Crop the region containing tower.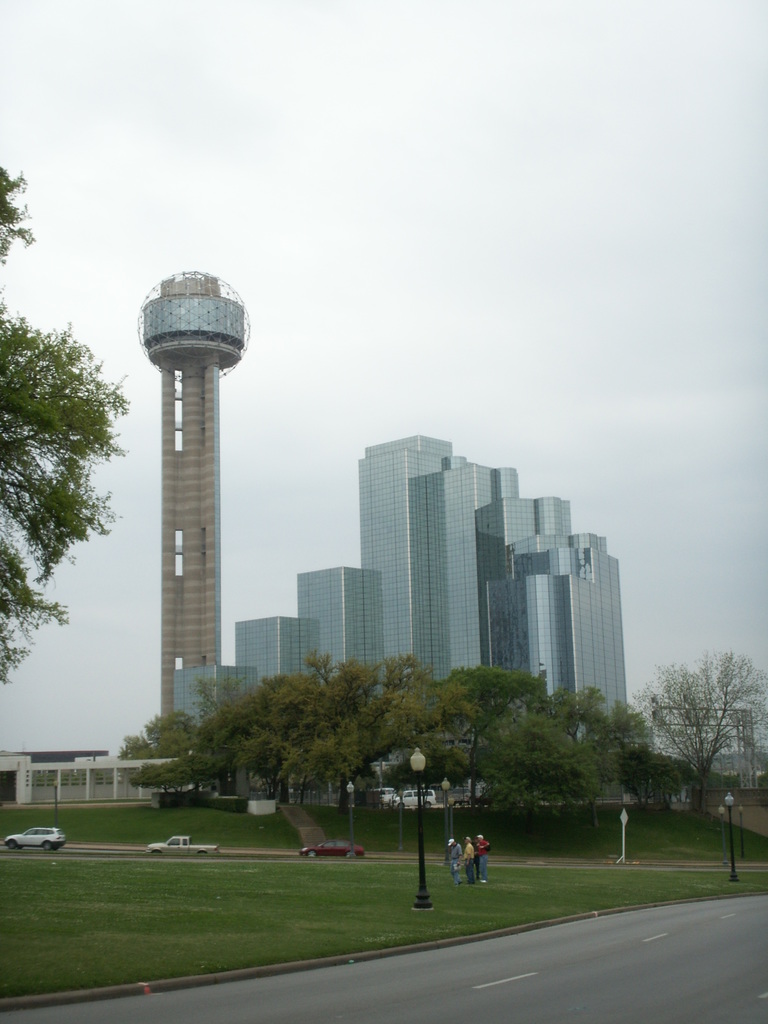
Crop region: select_region(232, 615, 321, 666).
